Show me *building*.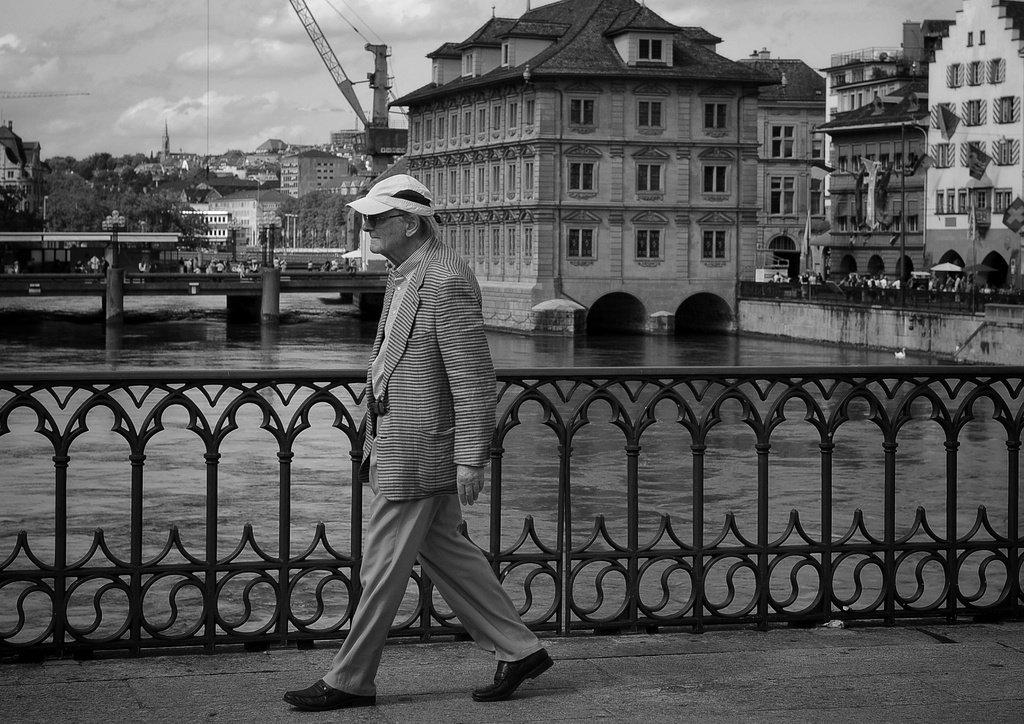
*building* is here: 0 121 47 217.
